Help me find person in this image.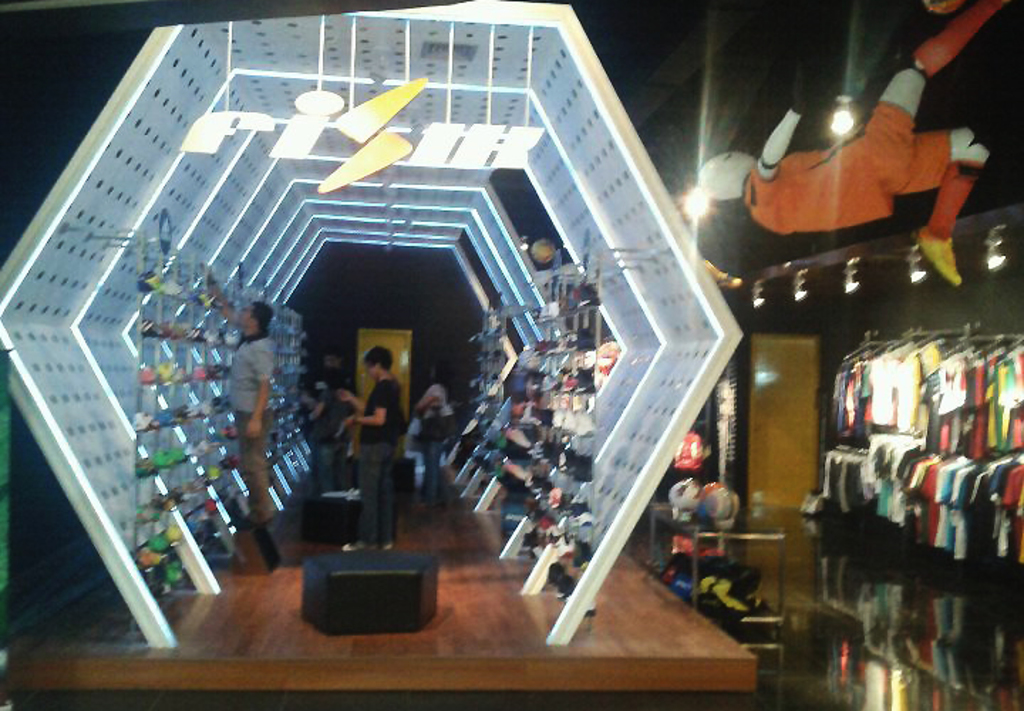
Found it: bbox(213, 276, 289, 540).
